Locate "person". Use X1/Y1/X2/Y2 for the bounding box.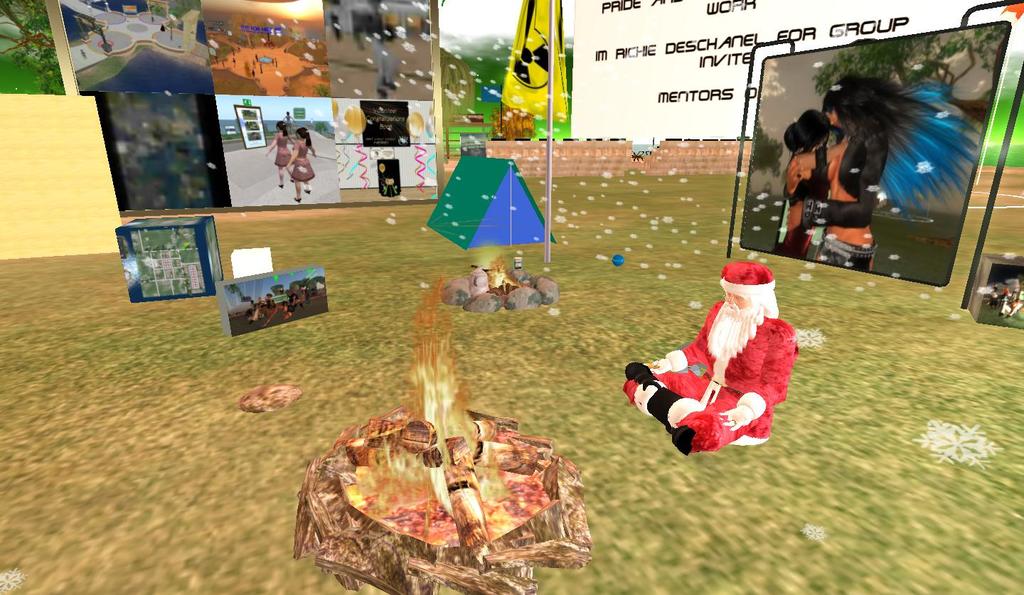
786/62/915/269.
